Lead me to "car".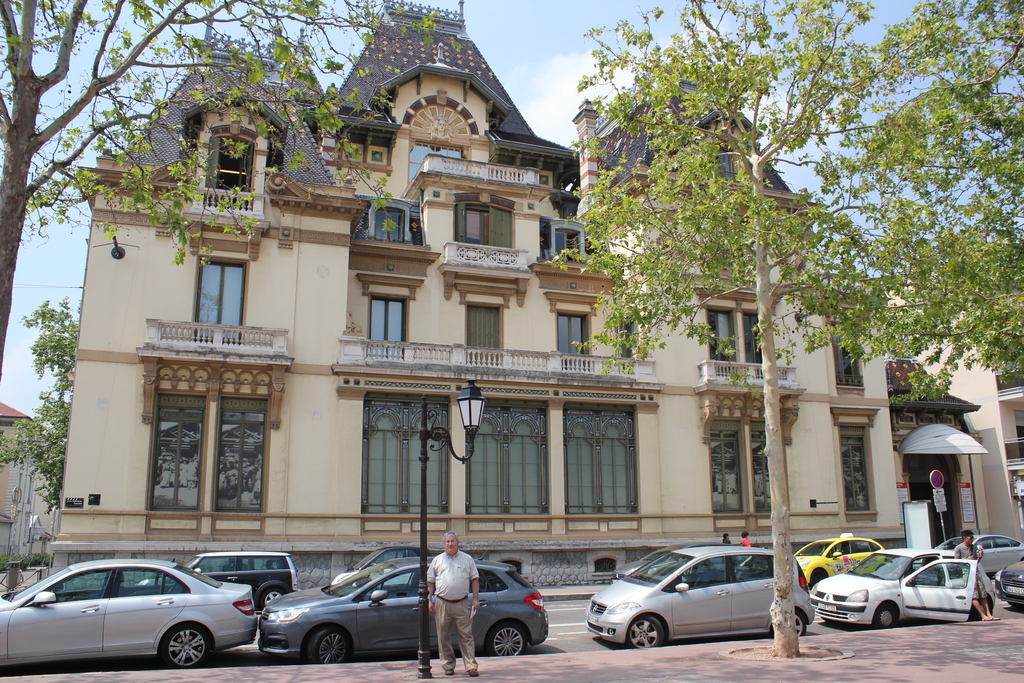
Lead to detection(0, 557, 268, 678).
